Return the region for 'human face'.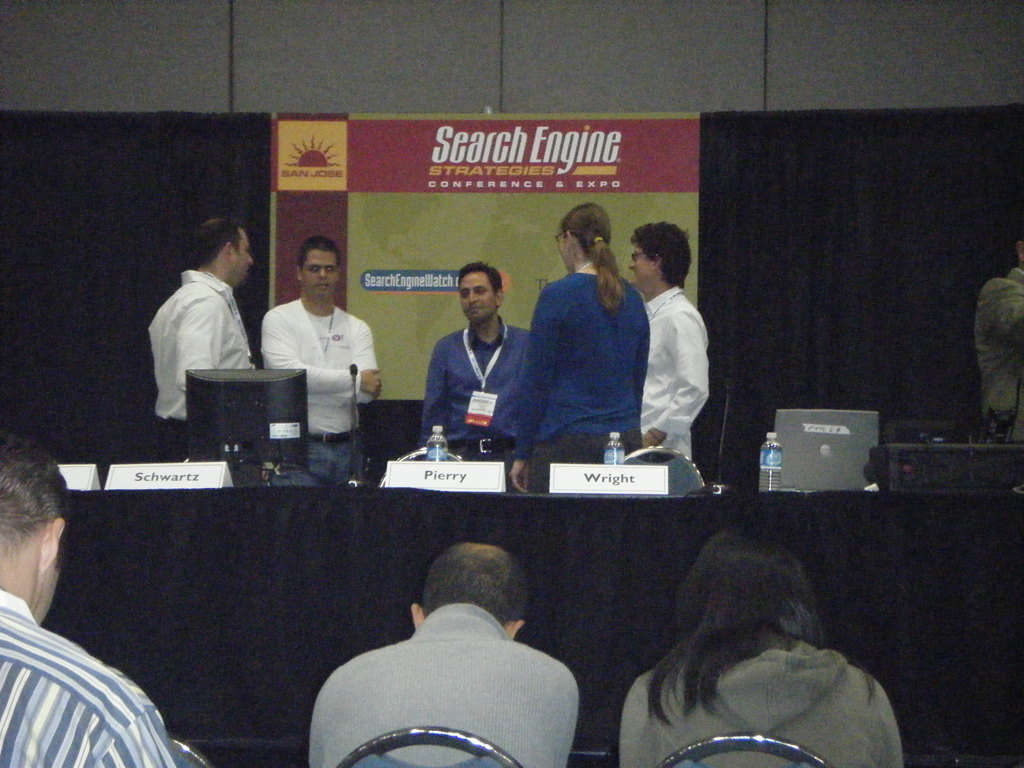
(left=460, top=271, right=495, bottom=324).
